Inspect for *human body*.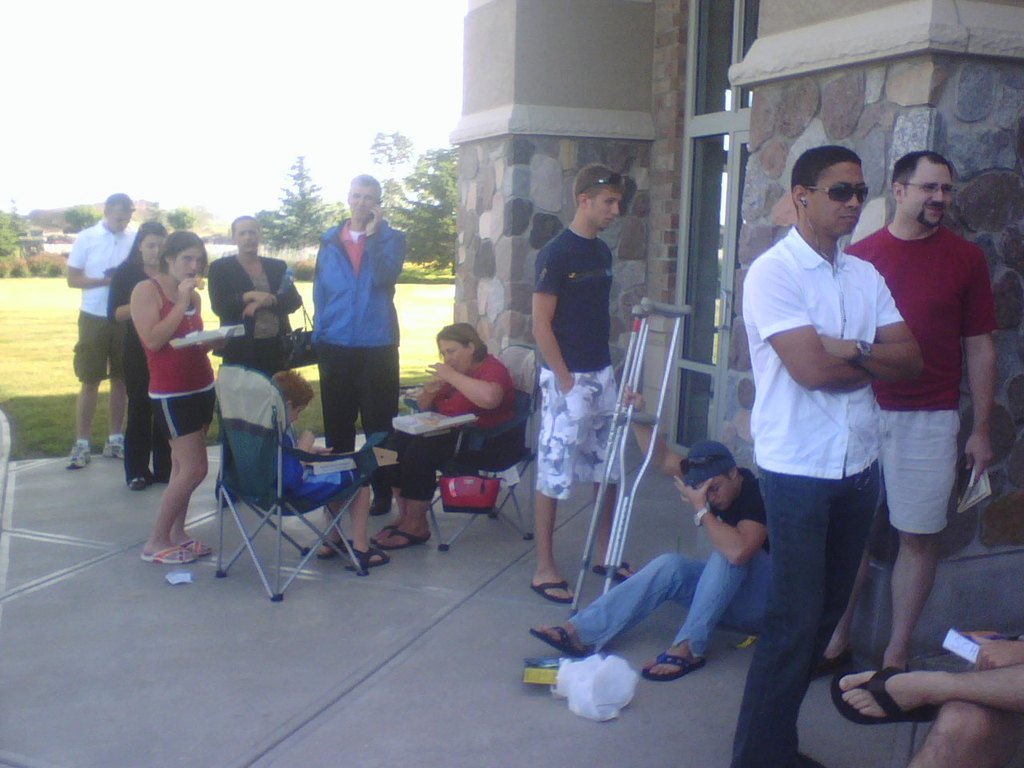
Inspection: rect(199, 213, 302, 514).
